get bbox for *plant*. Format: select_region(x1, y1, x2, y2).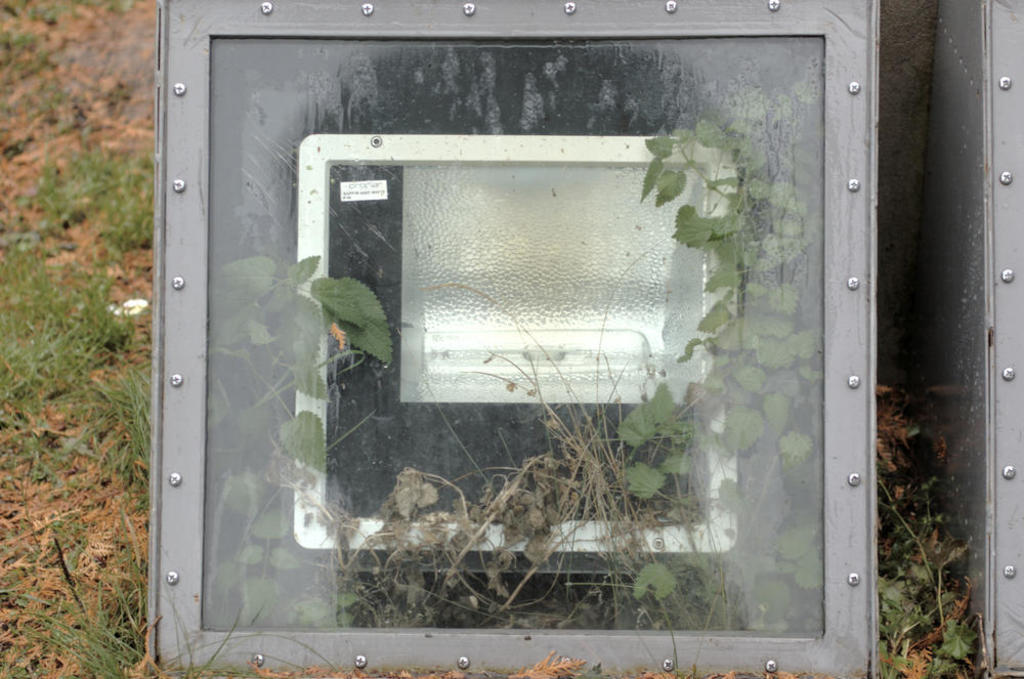
select_region(636, 595, 718, 678).
